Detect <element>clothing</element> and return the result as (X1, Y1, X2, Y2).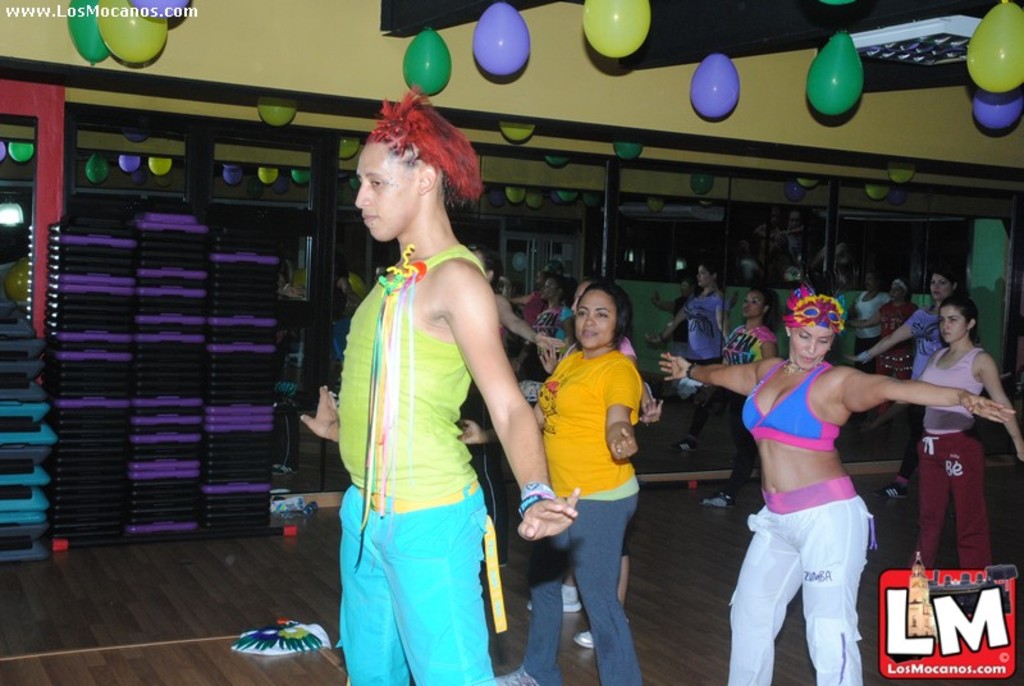
(728, 353, 874, 685).
